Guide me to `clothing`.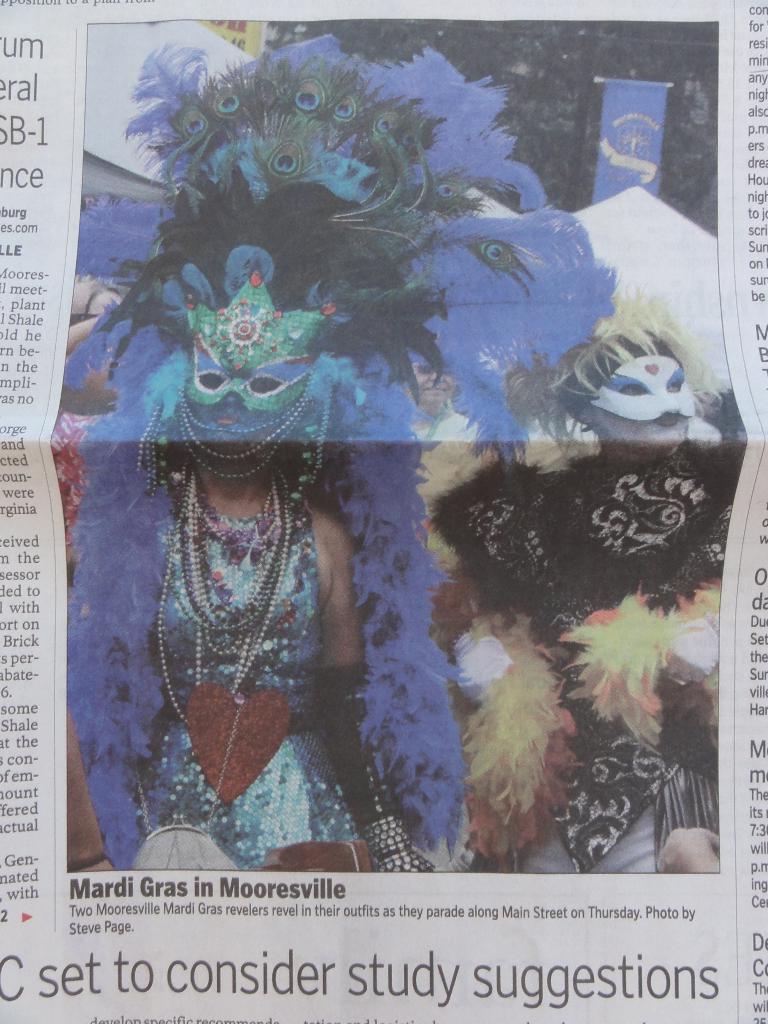
Guidance: select_region(433, 390, 746, 872).
